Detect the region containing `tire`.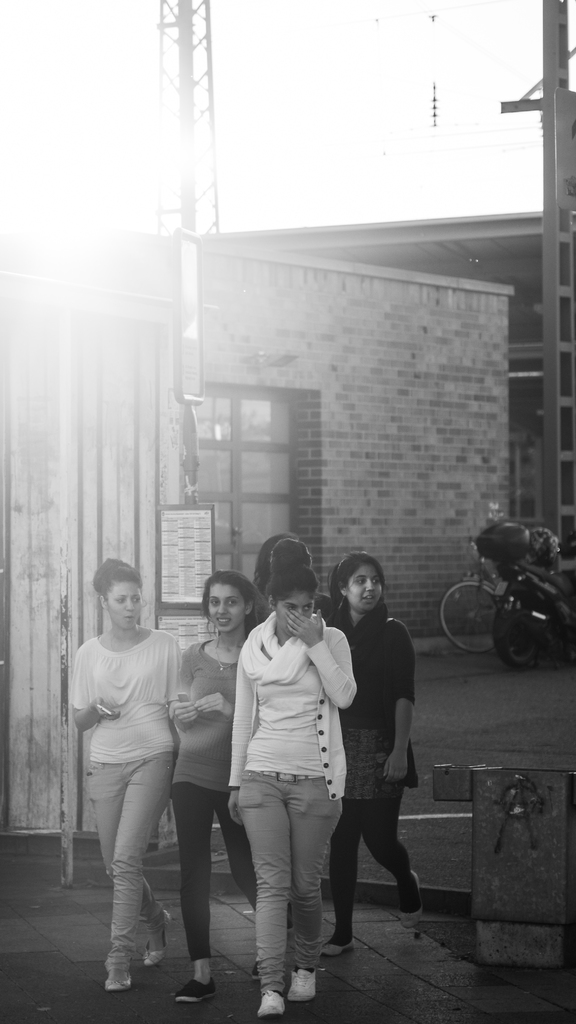
bbox(488, 603, 552, 668).
